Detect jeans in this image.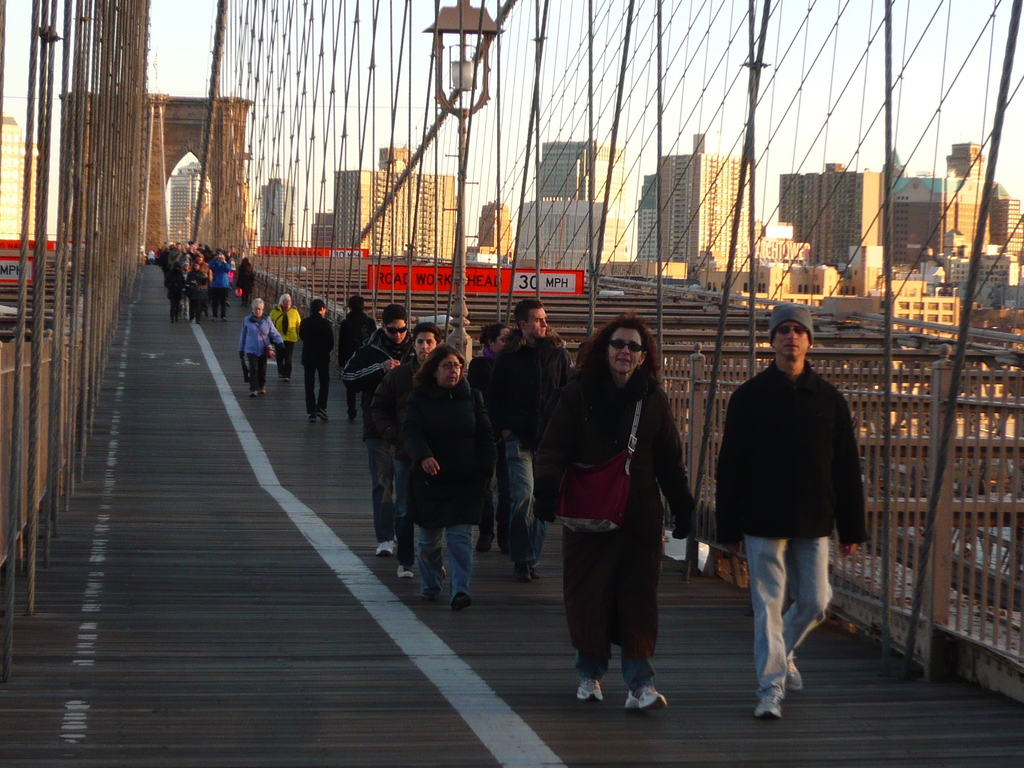
Detection: rect(512, 440, 548, 562).
